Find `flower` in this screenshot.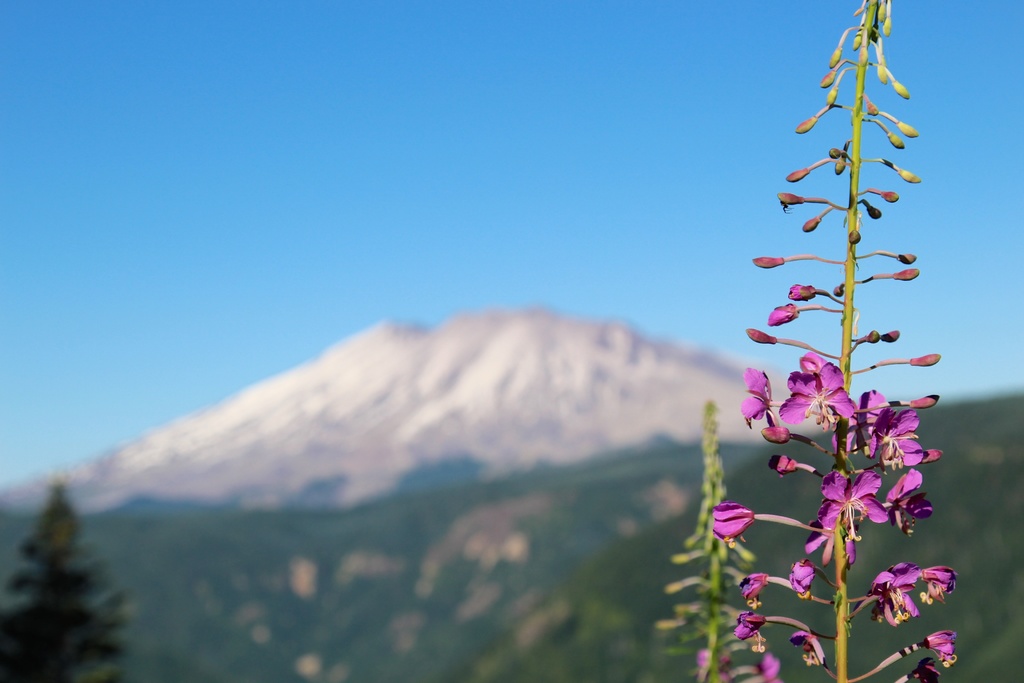
The bounding box for `flower` is {"left": 918, "top": 625, "right": 959, "bottom": 676}.
